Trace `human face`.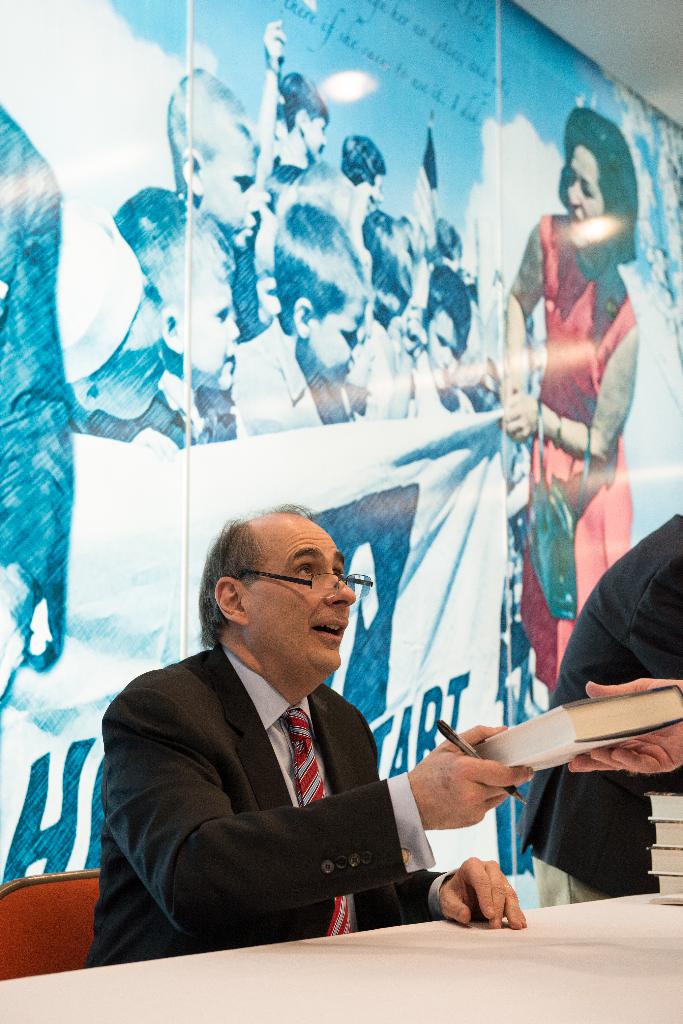
Traced to [x1=426, y1=314, x2=462, y2=389].
